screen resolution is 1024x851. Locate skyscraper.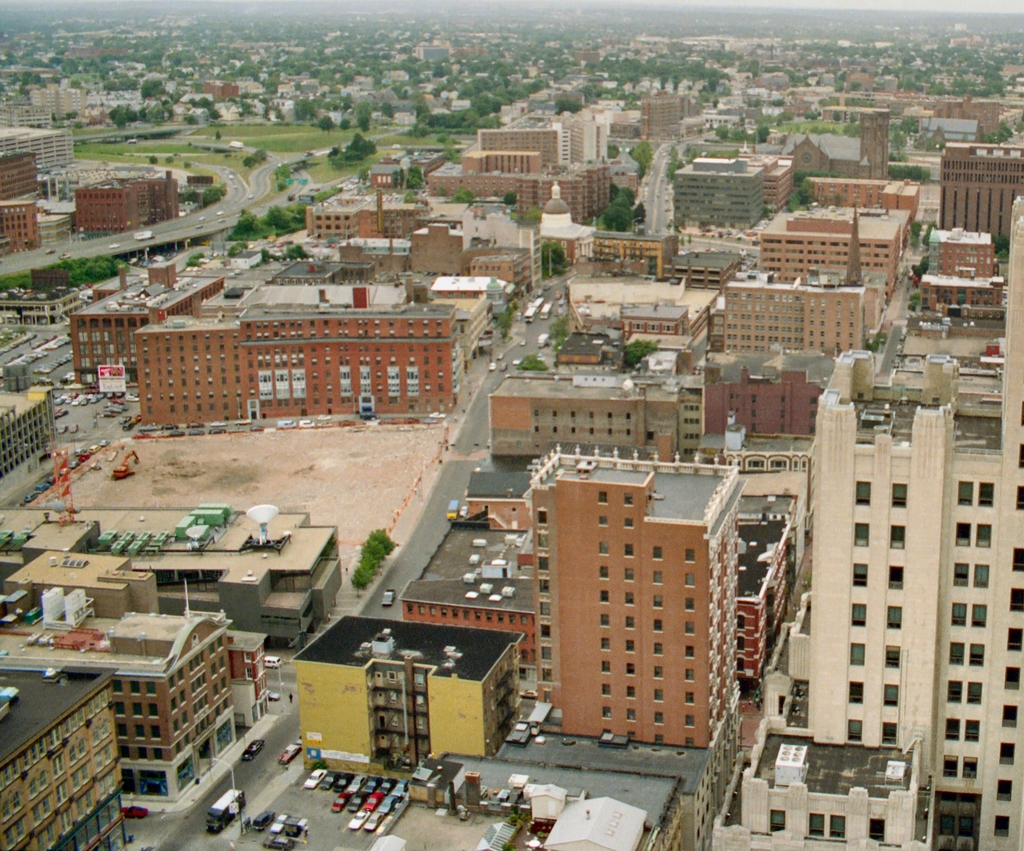
l=568, t=112, r=601, b=163.
